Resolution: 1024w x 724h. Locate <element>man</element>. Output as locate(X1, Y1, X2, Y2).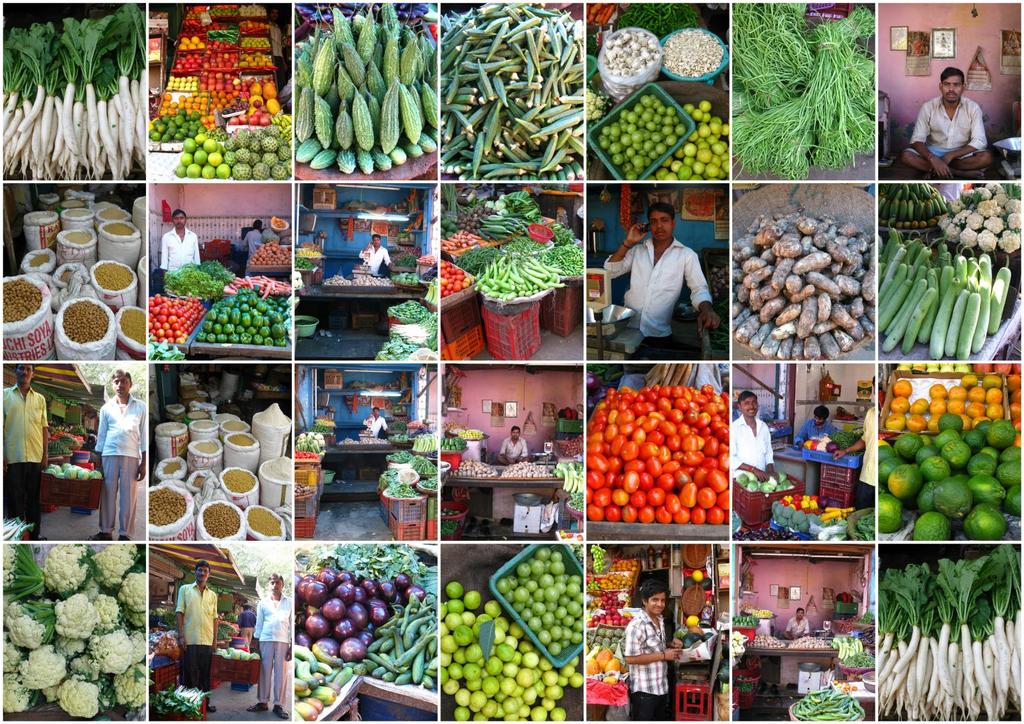
locate(246, 571, 291, 718).
